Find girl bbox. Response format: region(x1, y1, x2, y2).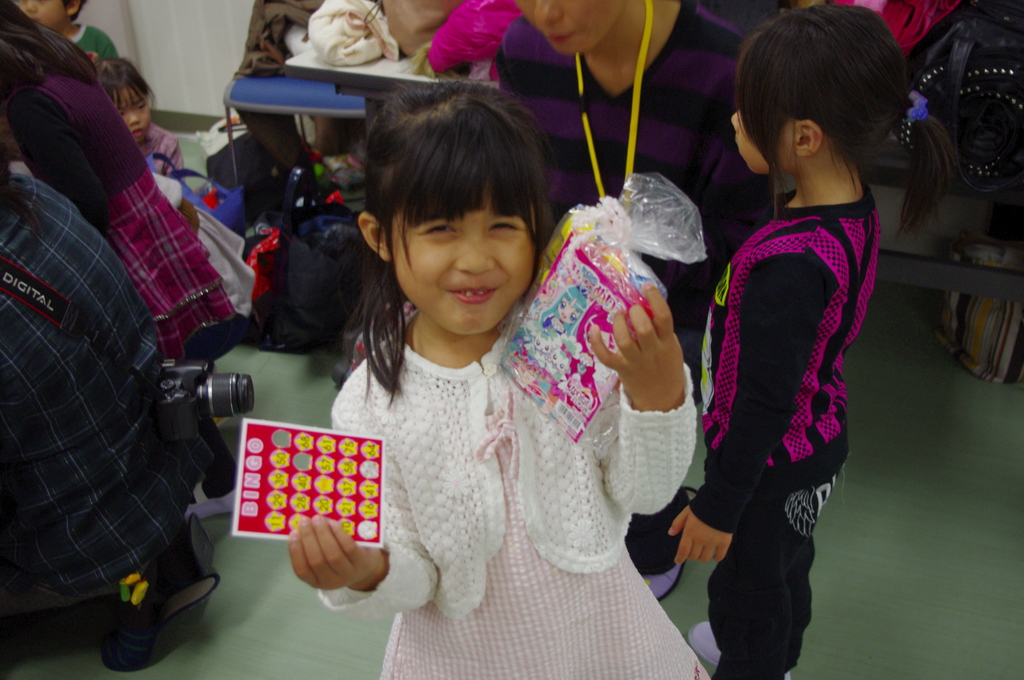
region(93, 51, 188, 173).
